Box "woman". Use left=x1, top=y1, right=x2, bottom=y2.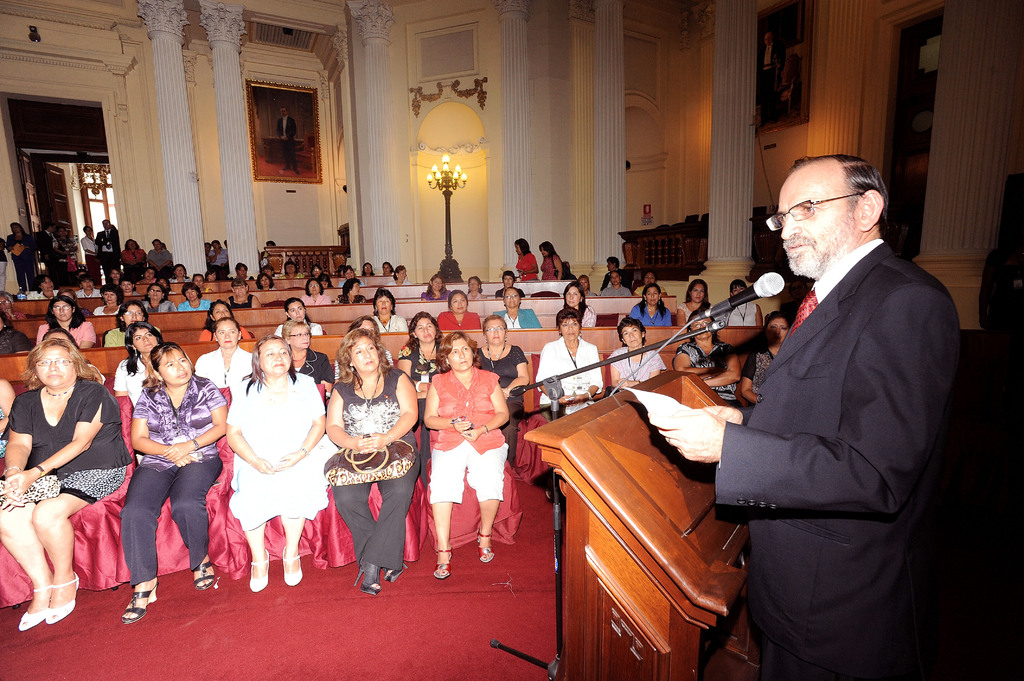
left=495, top=284, right=542, bottom=330.
